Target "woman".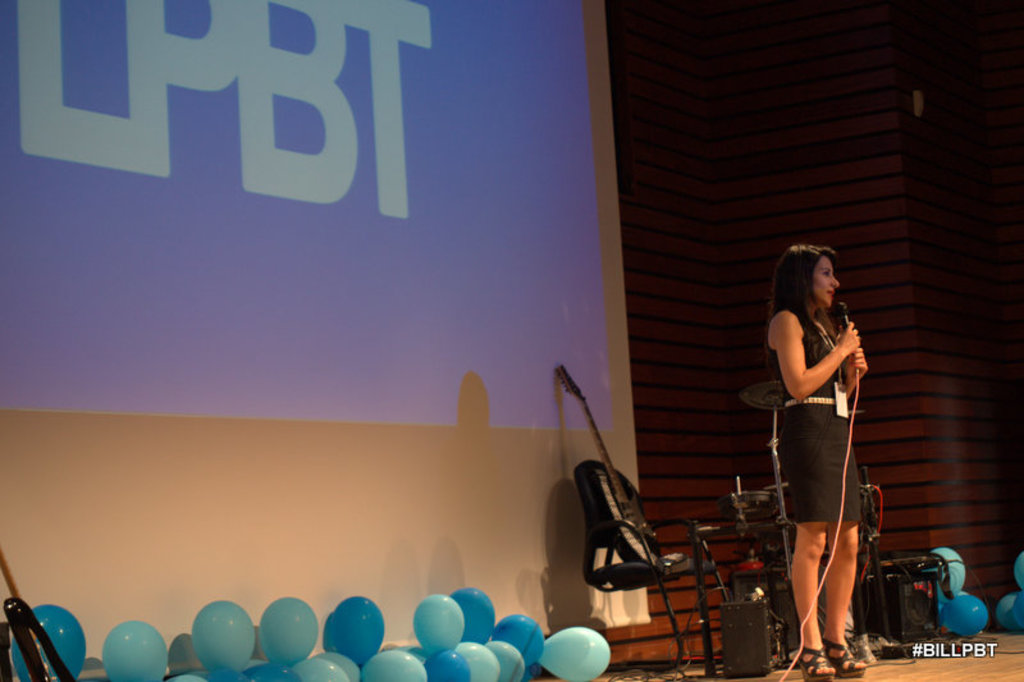
Target region: x1=750 y1=229 x2=895 y2=655.
